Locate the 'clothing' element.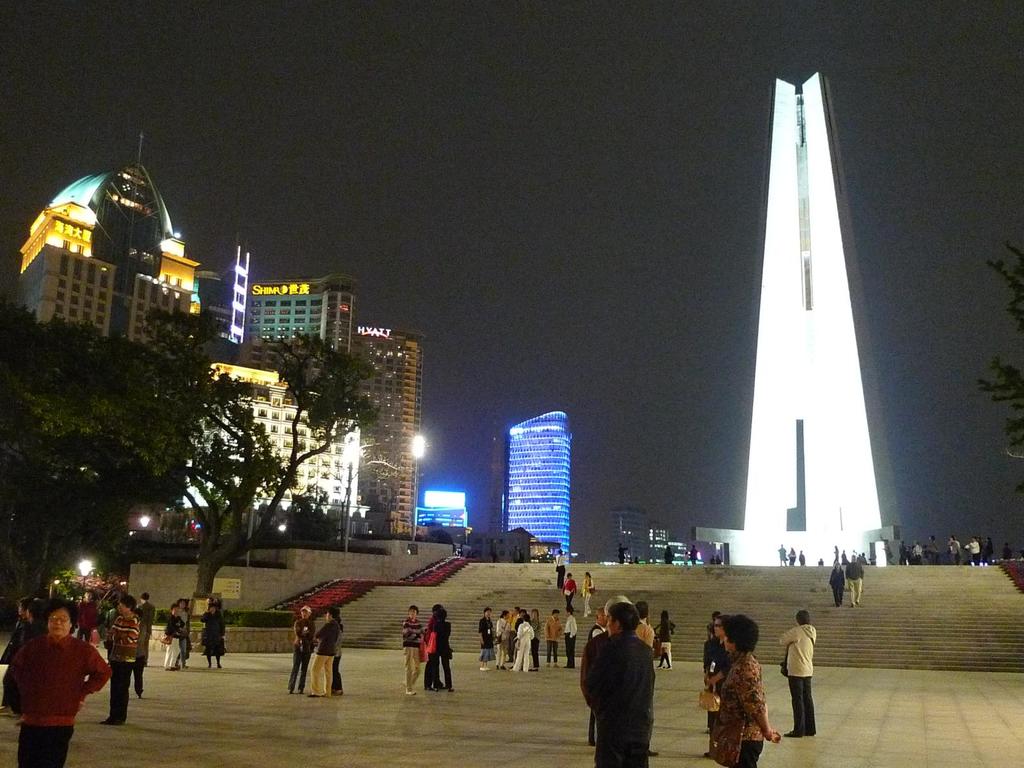
Element bbox: rect(0, 619, 37, 707).
